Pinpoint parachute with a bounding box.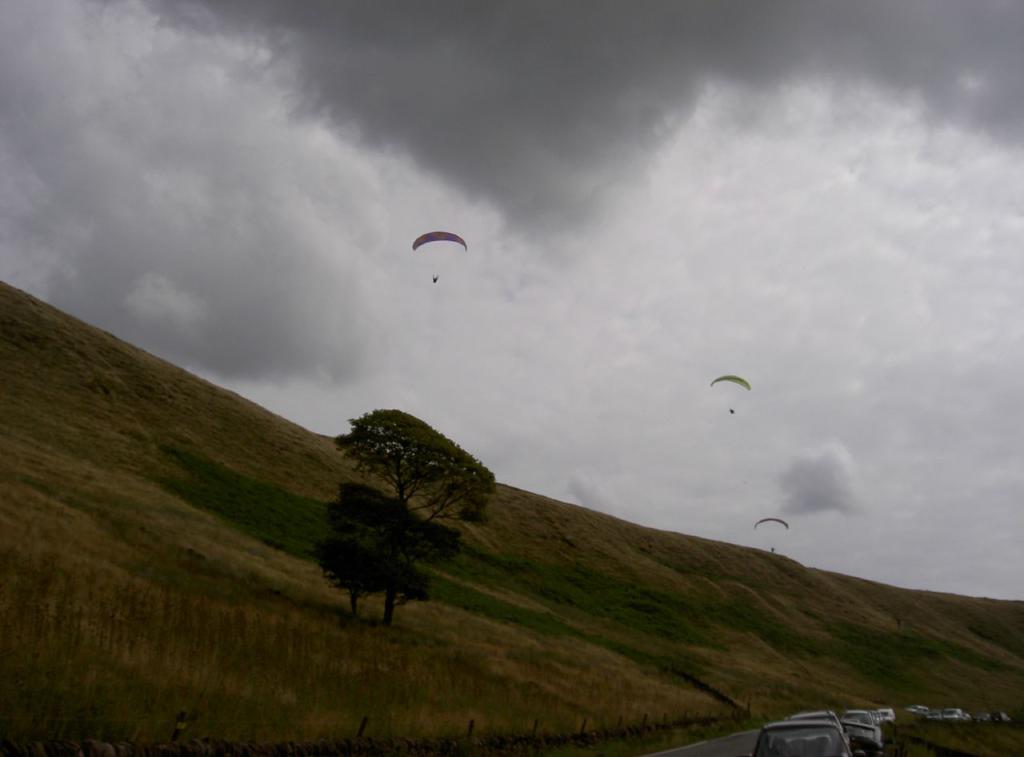
400/234/472/301.
